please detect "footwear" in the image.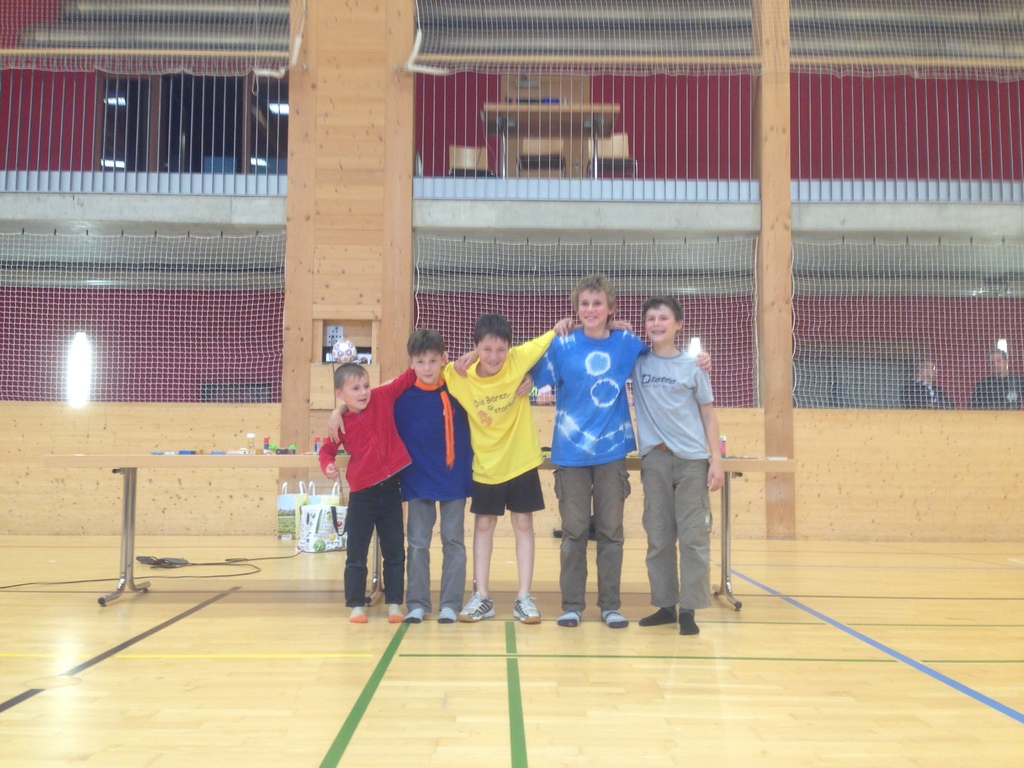
<box>401,606,422,625</box>.
